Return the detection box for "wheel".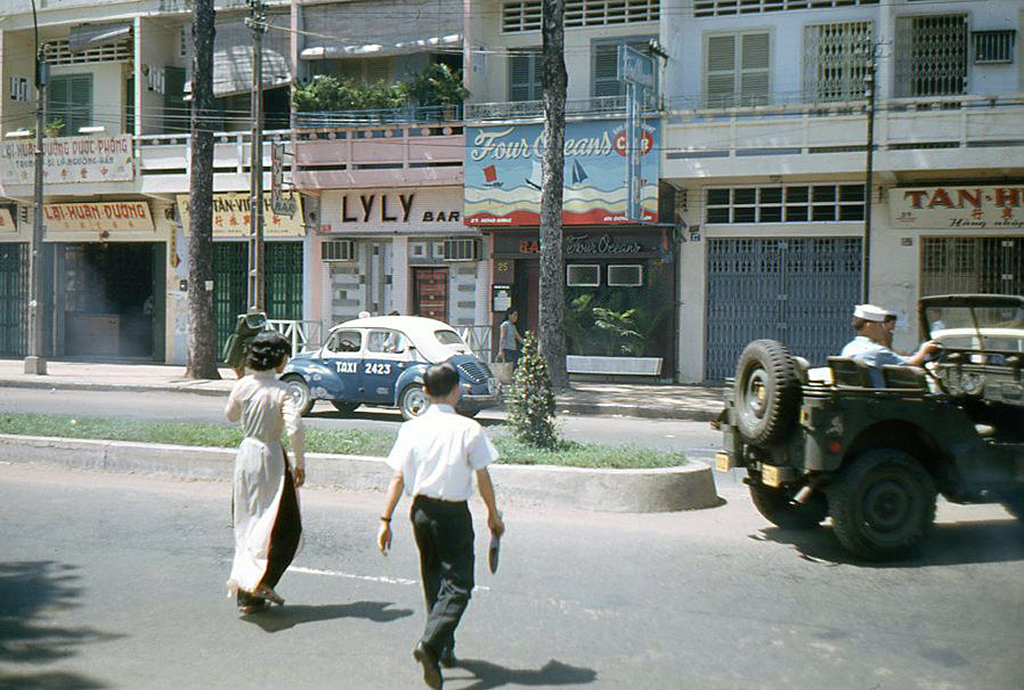
left=400, top=385, right=432, bottom=418.
